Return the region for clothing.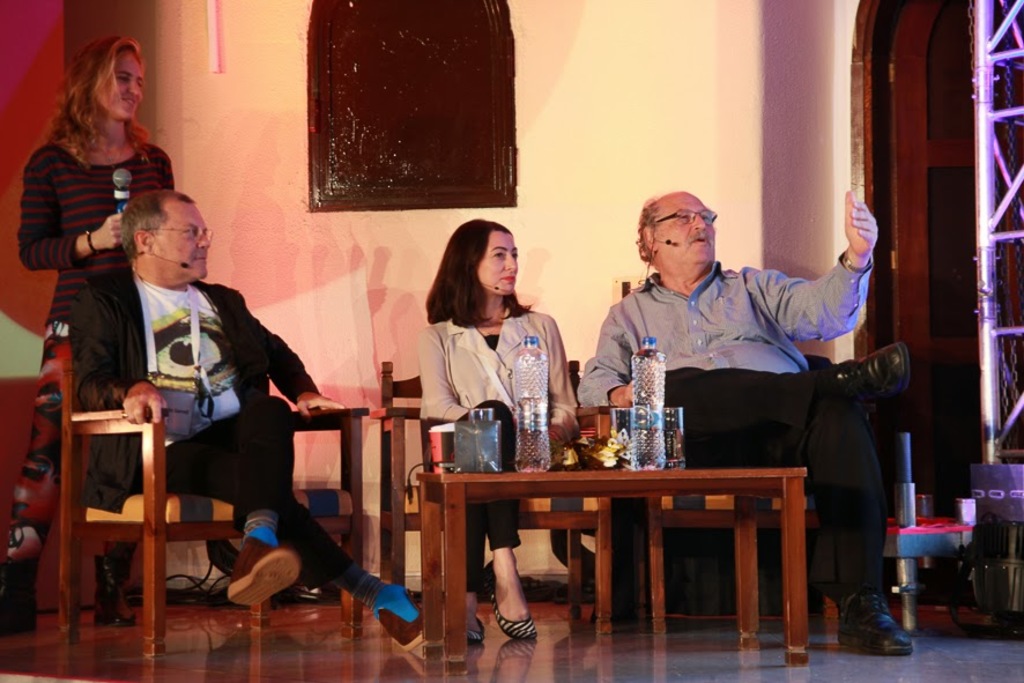
crop(38, 277, 424, 628).
